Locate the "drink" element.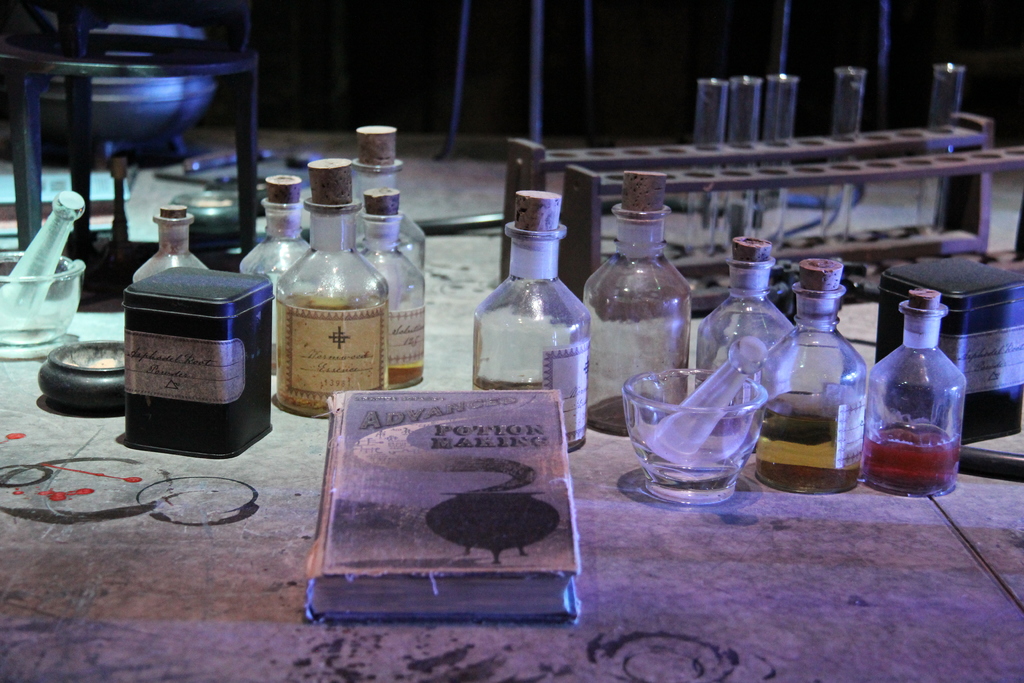
Element bbox: (x1=354, y1=194, x2=426, y2=384).
